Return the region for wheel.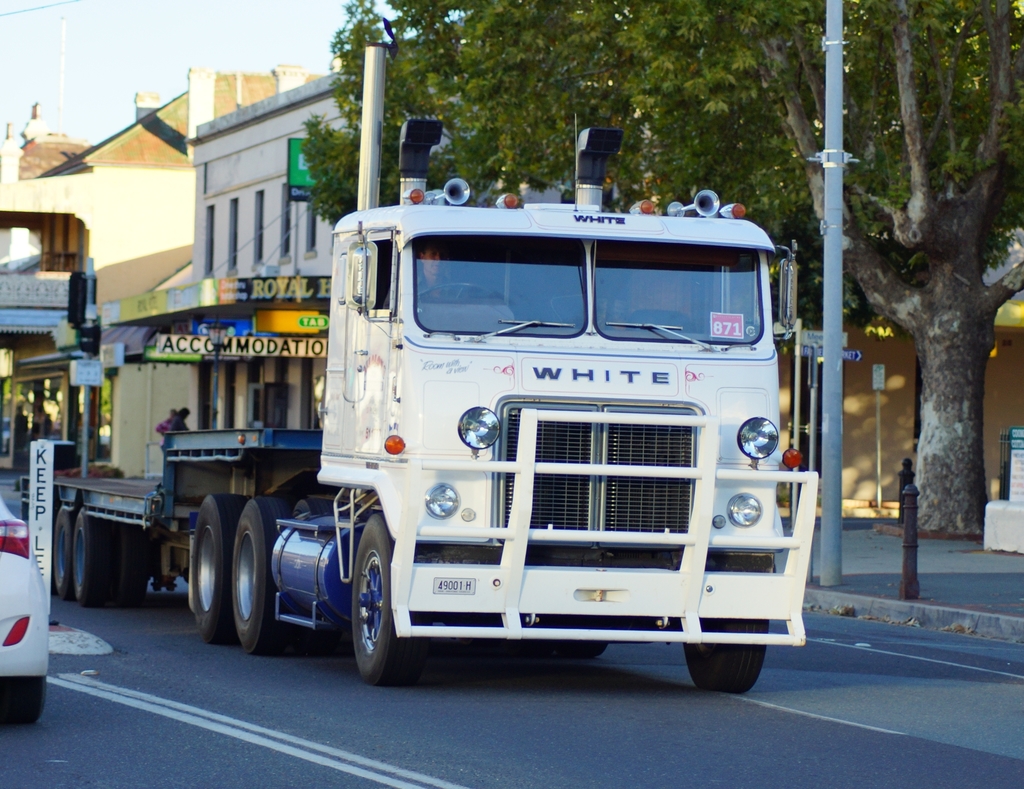
box=[189, 493, 241, 643].
